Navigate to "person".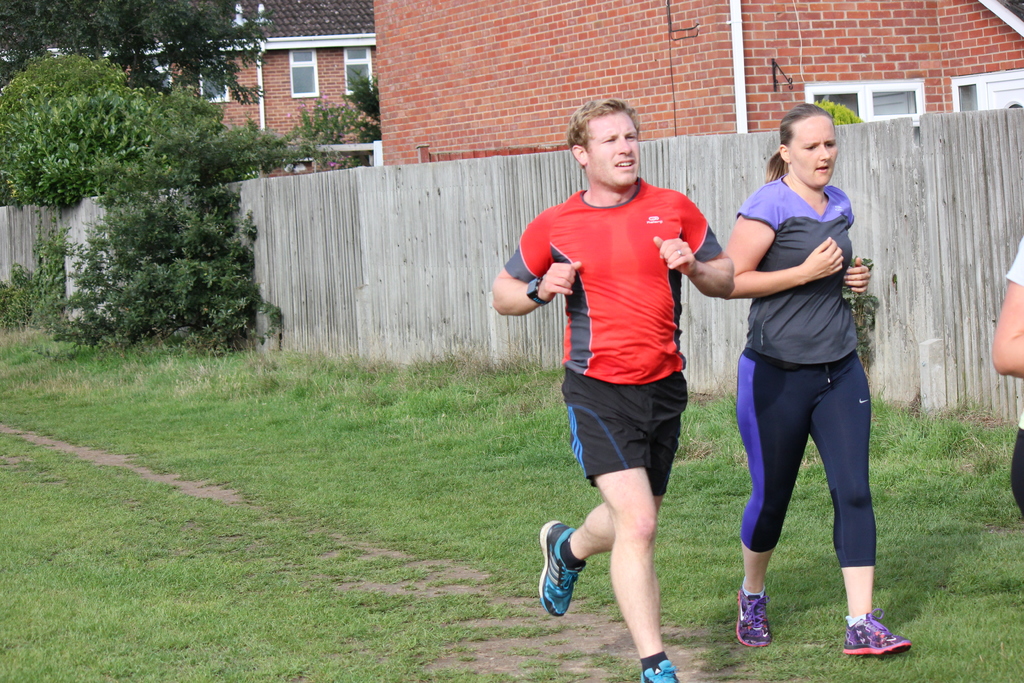
Navigation target: 987 224 1023 546.
